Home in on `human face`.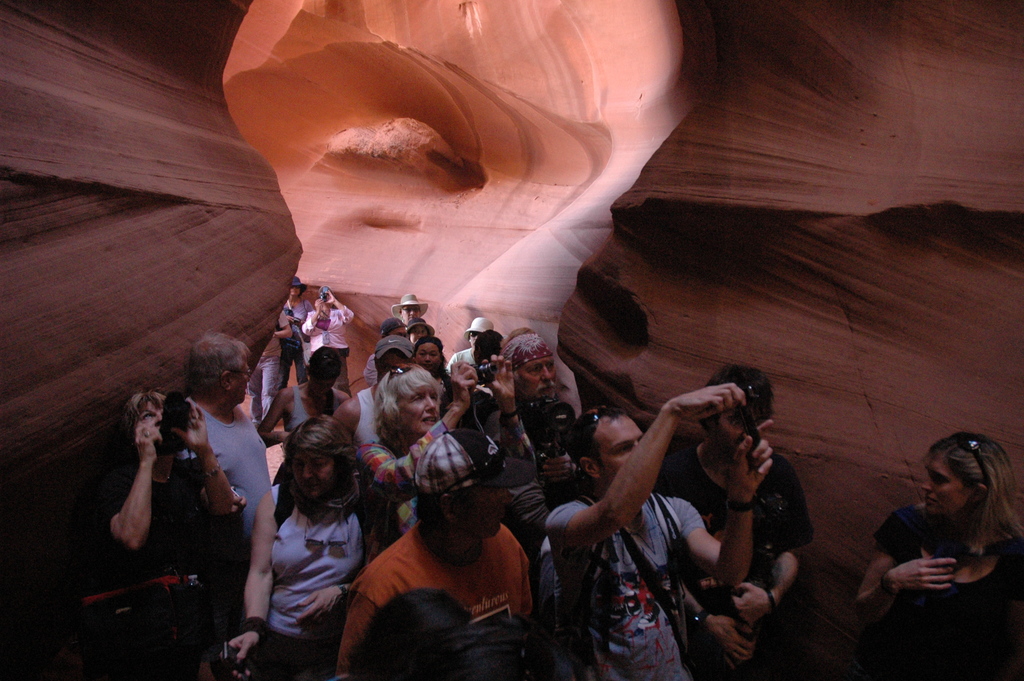
Homed in at left=920, top=462, right=972, bottom=518.
